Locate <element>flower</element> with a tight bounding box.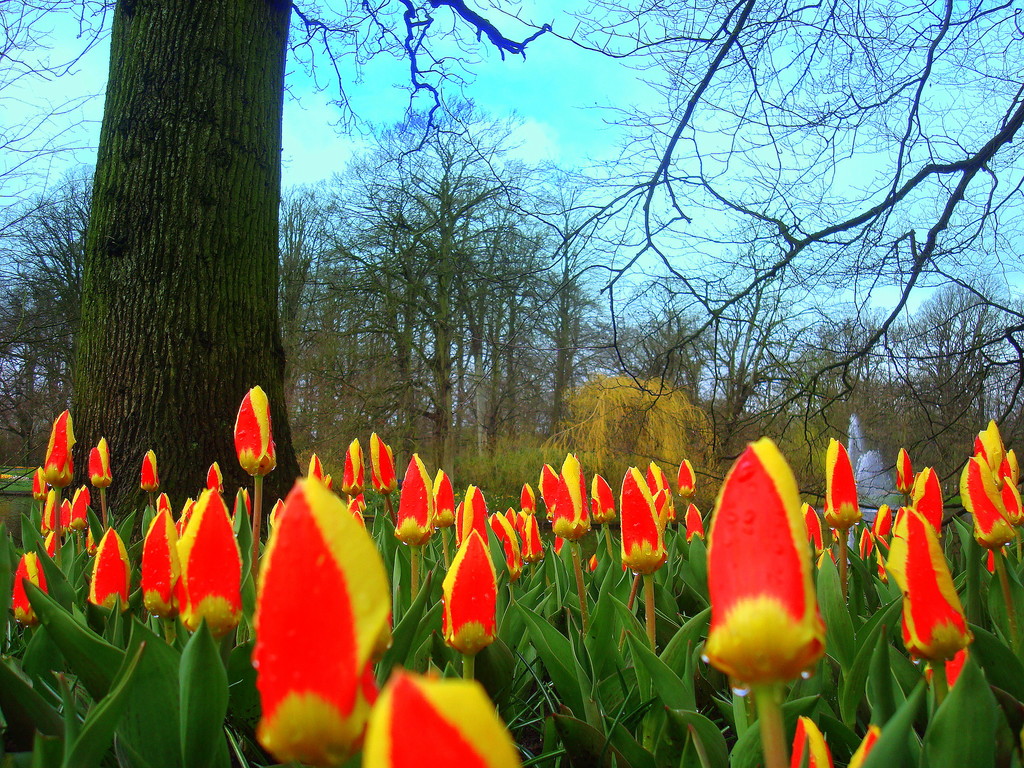
x1=399 y1=454 x2=438 y2=543.
